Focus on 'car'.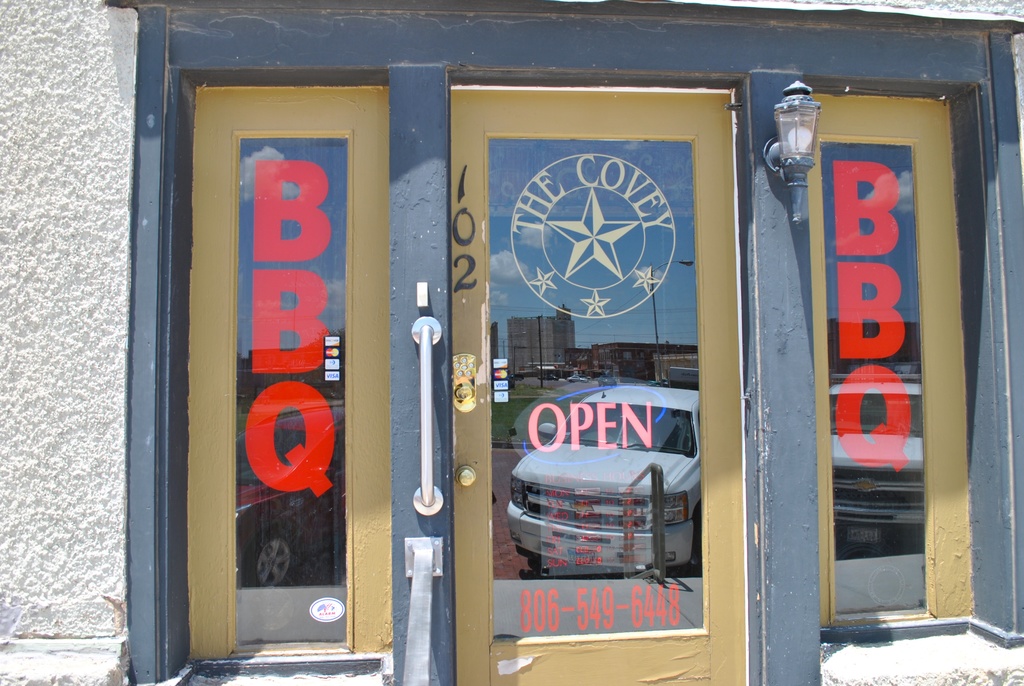
Focused at {"left": 493, "top": 392, "right": 710, "bottom": 572}.
